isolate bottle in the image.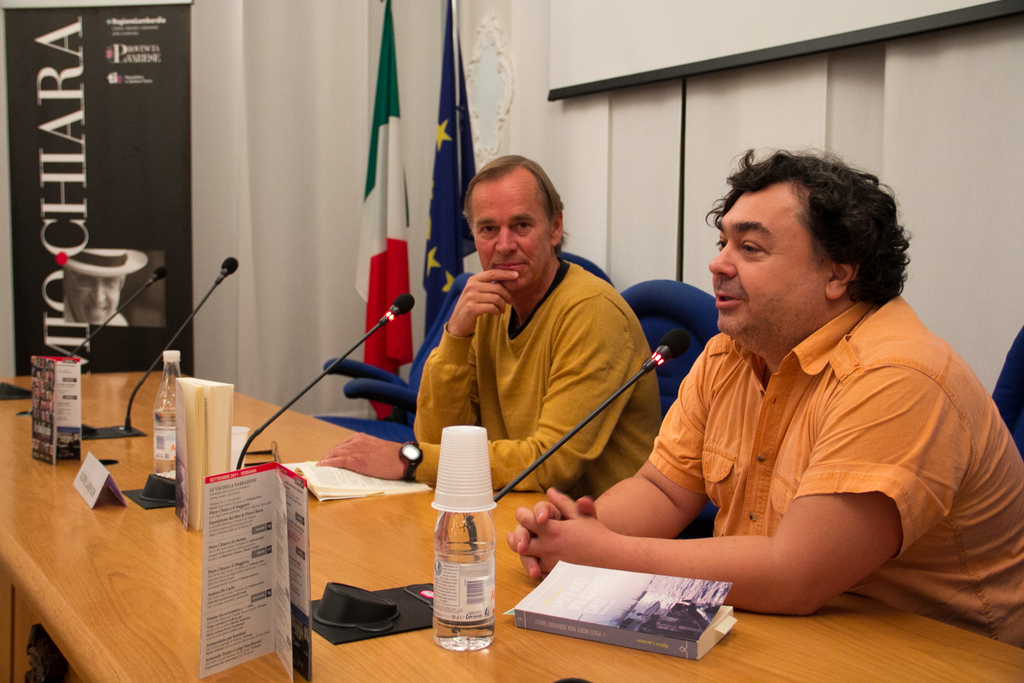
Isolated region: {"left": 152, "top": 349, "right": 182, "bottom": 480}.
